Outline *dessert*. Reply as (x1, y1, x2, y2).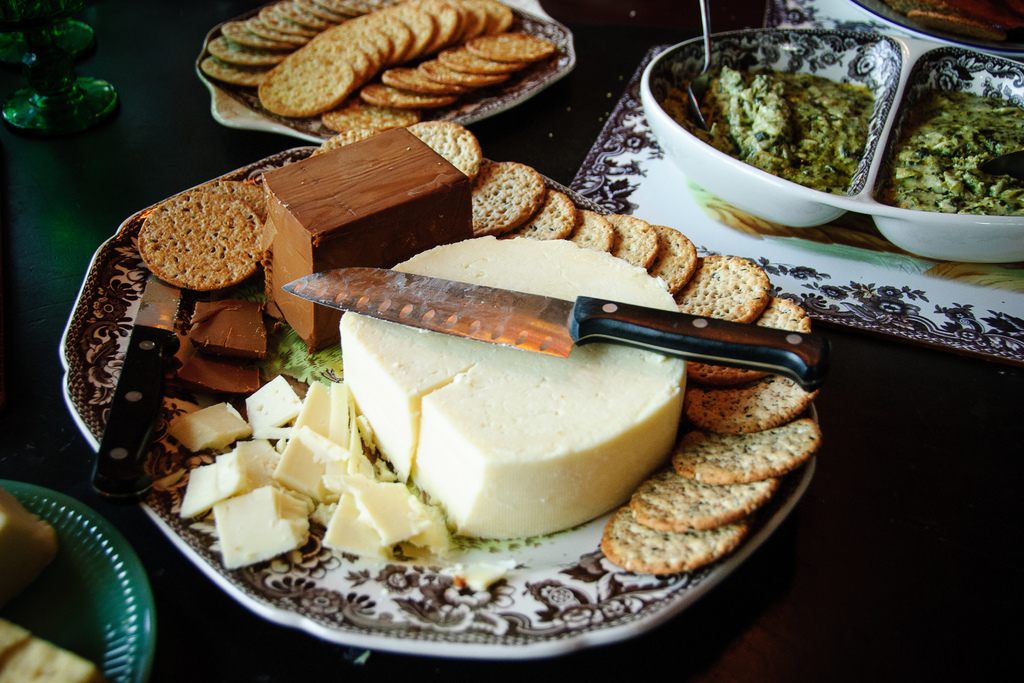
(698, 258, 785, 322).
